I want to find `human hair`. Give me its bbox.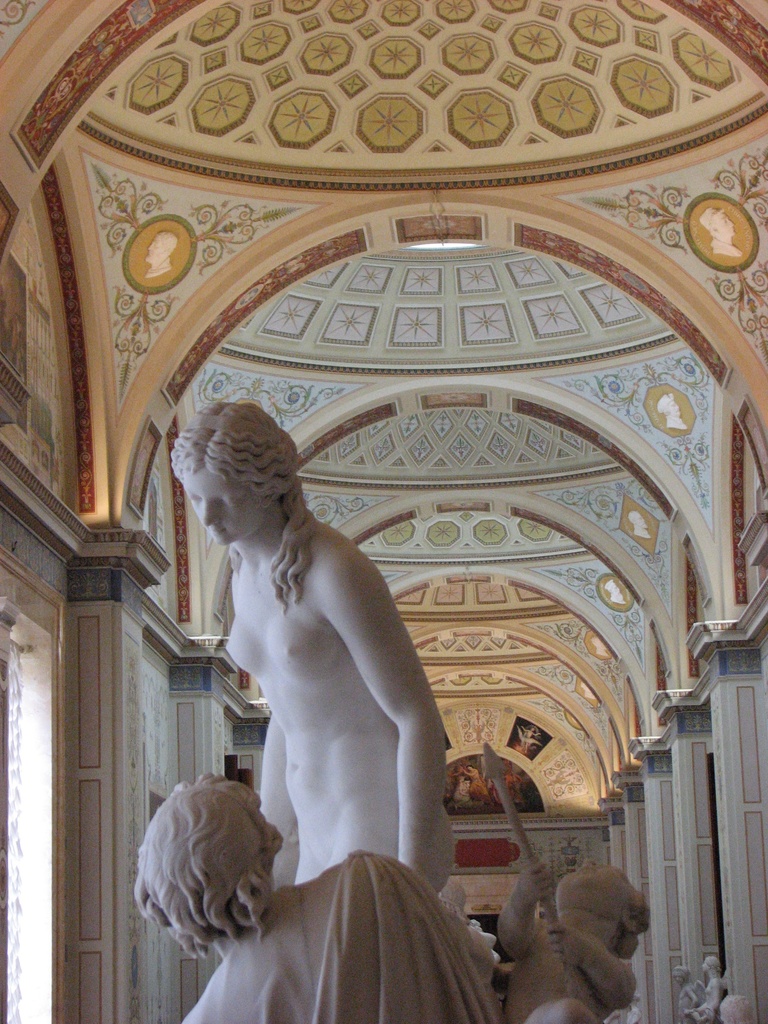
{"left": 138, "top": 778, "right": 288, "bottom": 968}.
